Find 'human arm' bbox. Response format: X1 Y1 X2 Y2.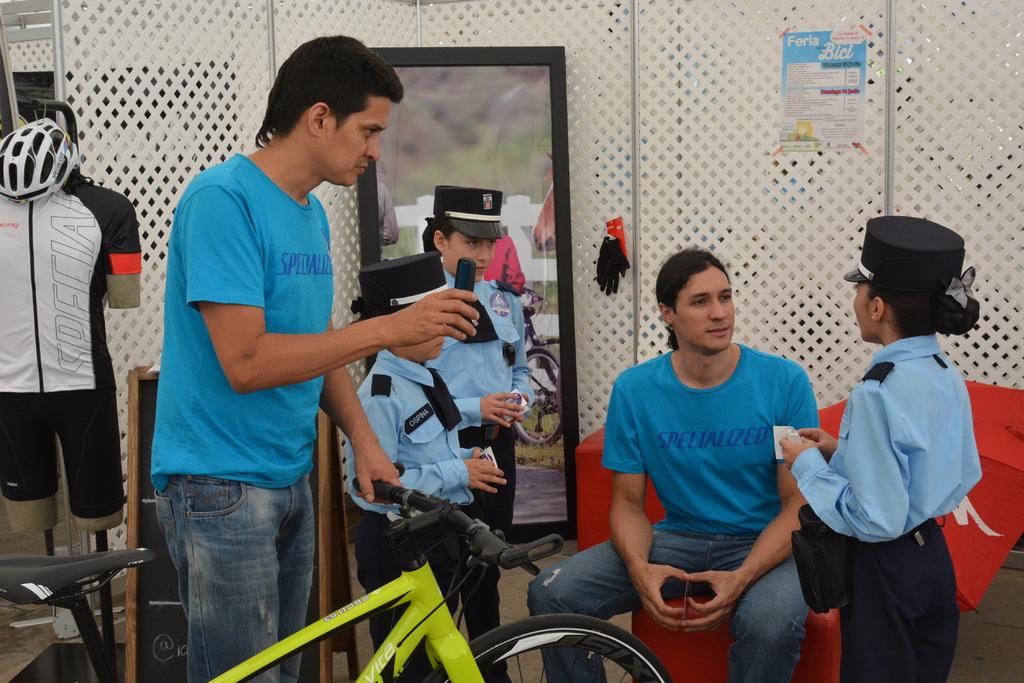
184 184 479 396.
